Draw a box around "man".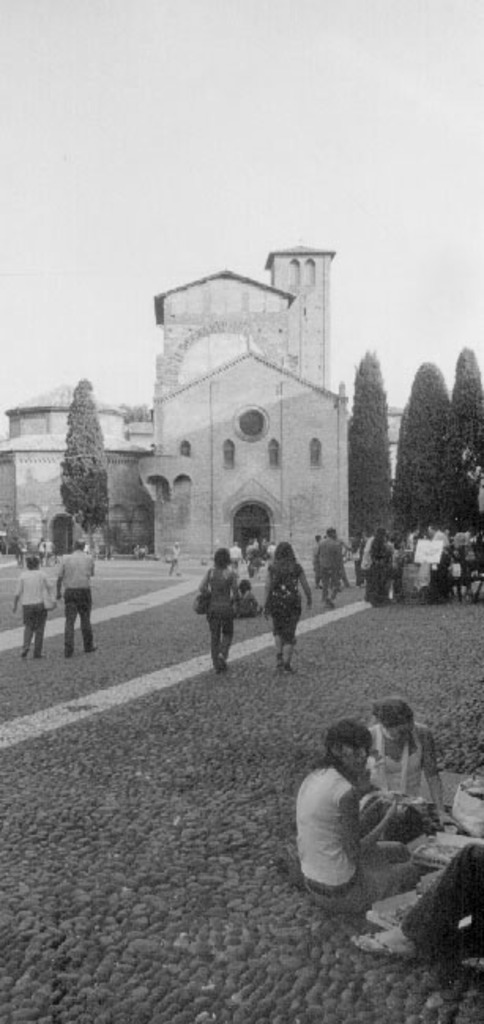
[186, 544, 251, 671].
